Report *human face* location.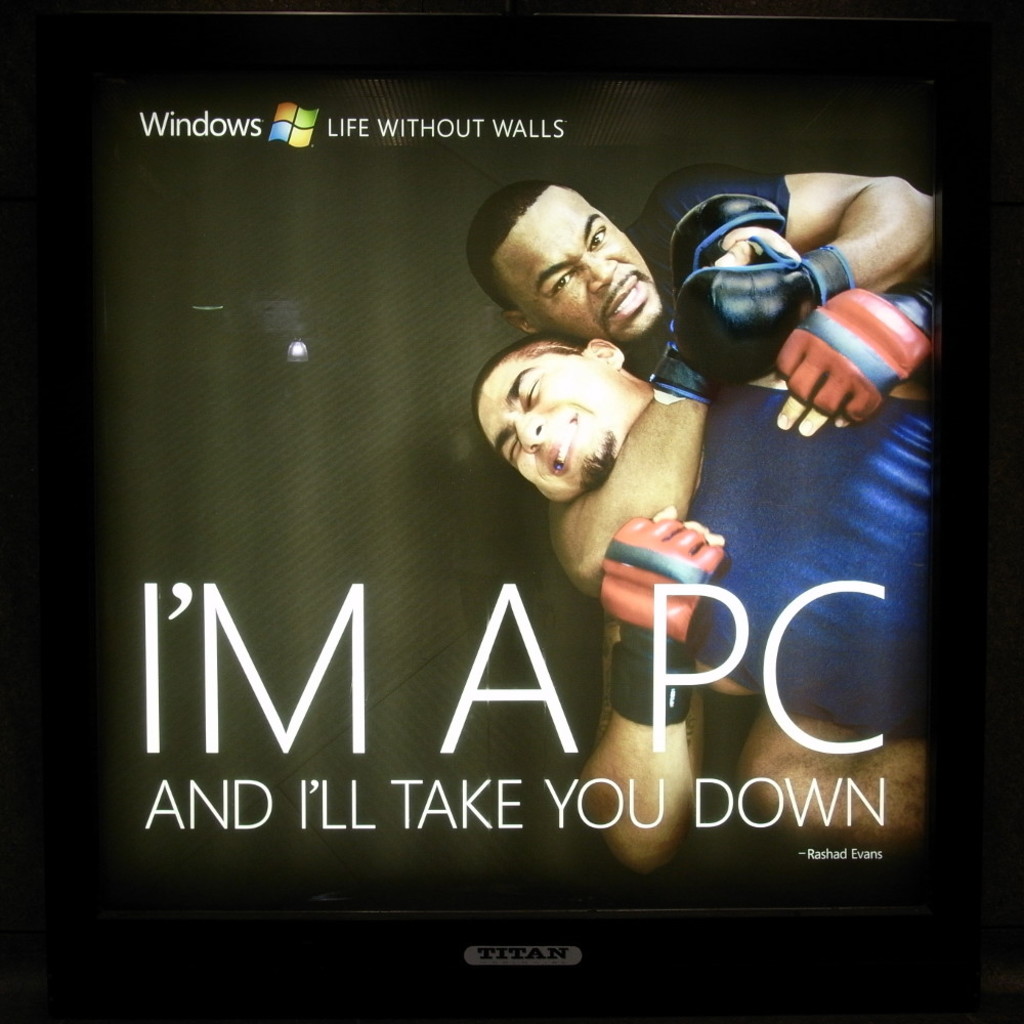
Report: (x1=479, y1=349, x2=656, y2=505).
